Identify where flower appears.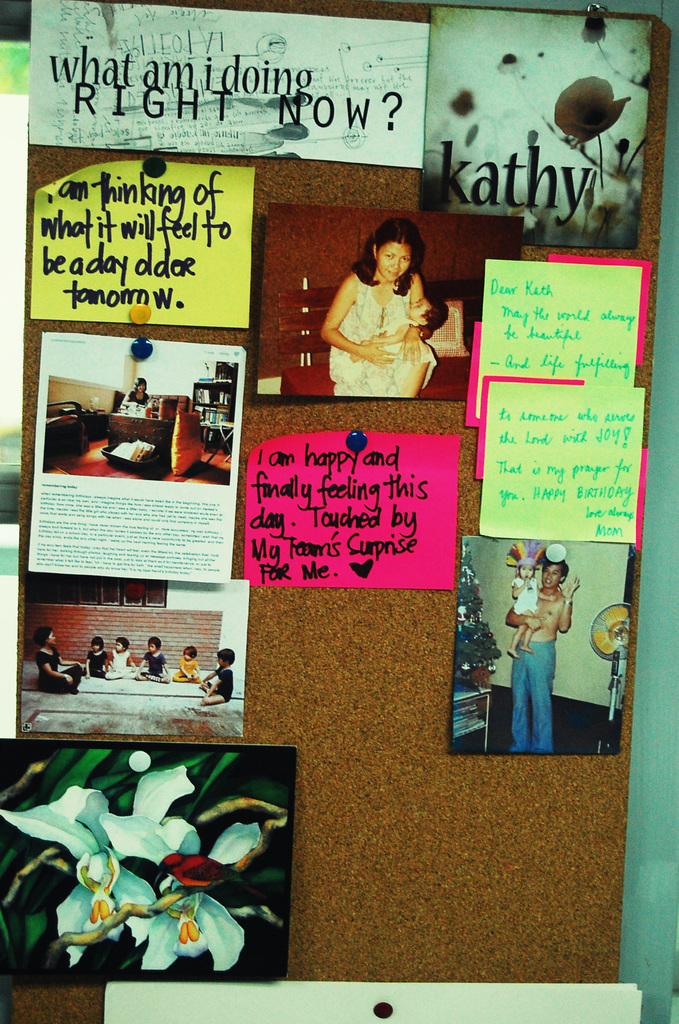
Appears at (581,15,609,47).
